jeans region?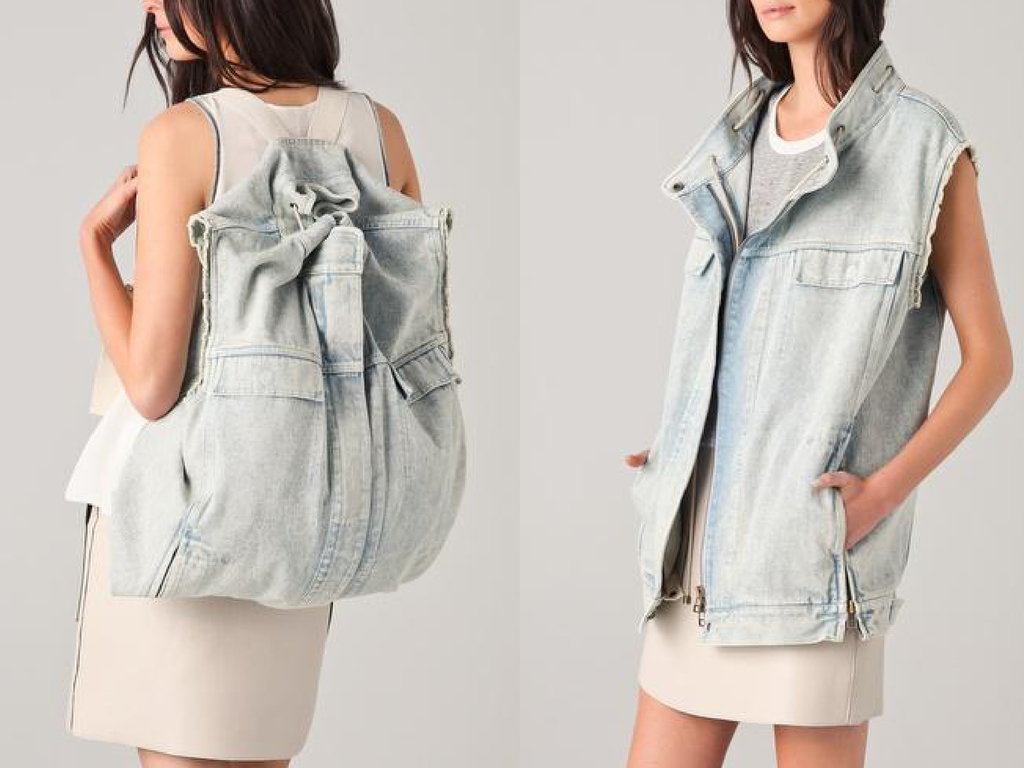
Rect(109, 136, 465, 595)
